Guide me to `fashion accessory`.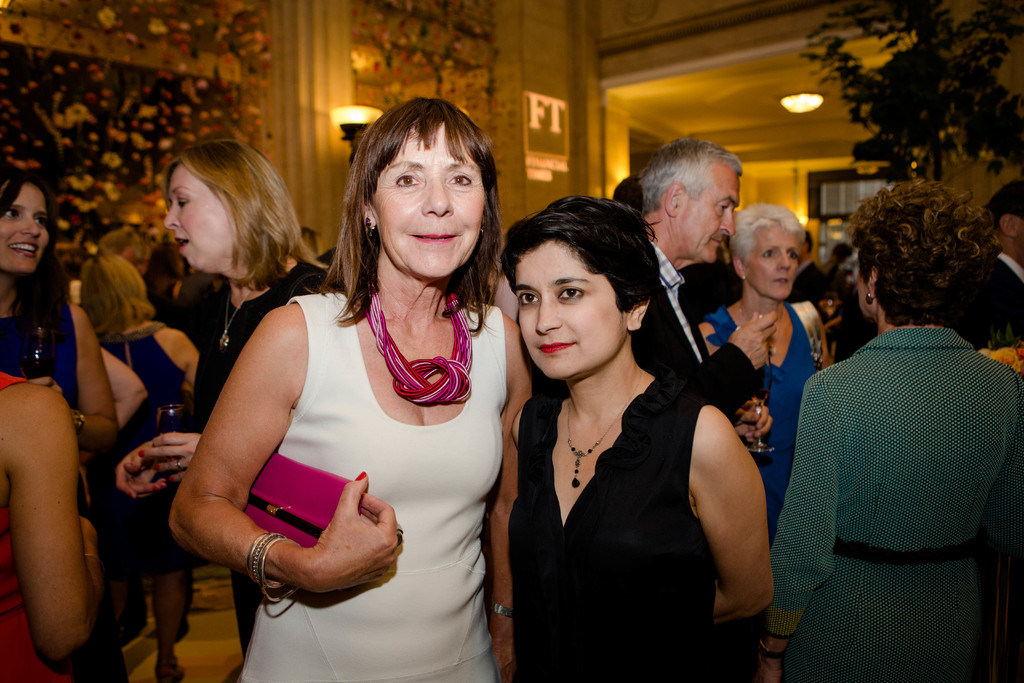
Guidance: 173/457/181/469.
